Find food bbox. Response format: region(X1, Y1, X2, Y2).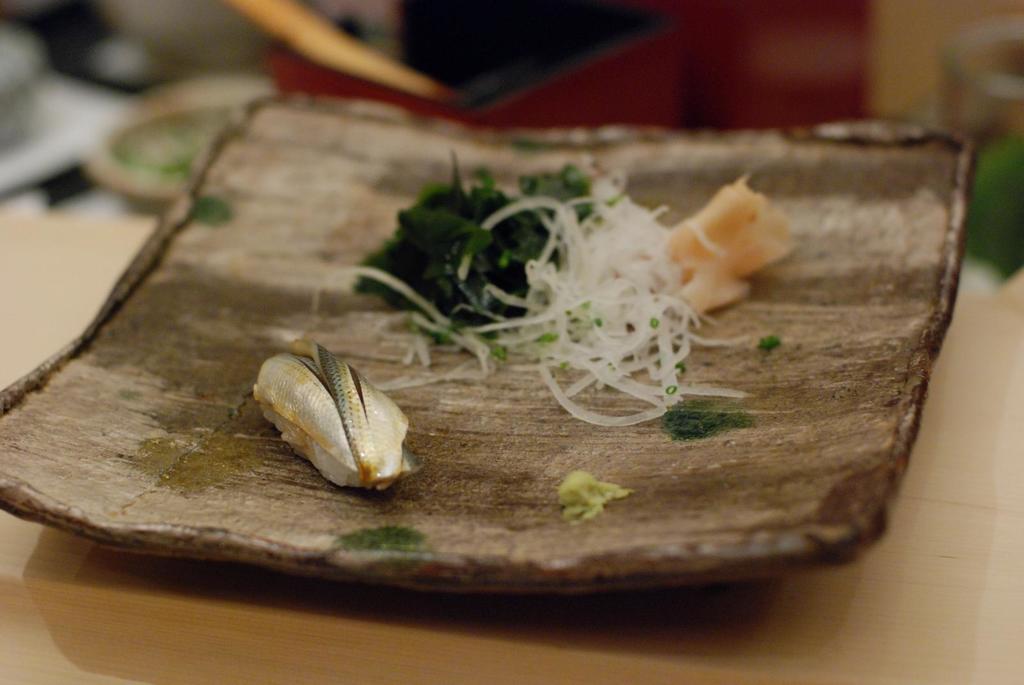
region(252, 340, 423, 496).
